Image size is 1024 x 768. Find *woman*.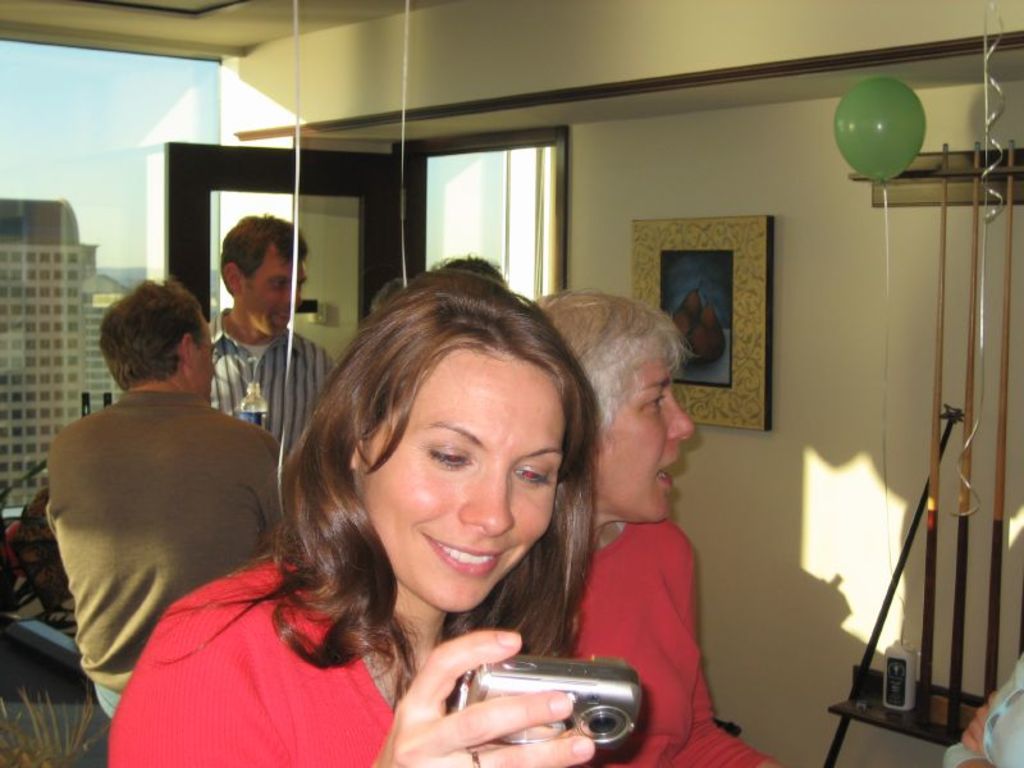
[x1=192, y1=274, x2=666, y2=755].
